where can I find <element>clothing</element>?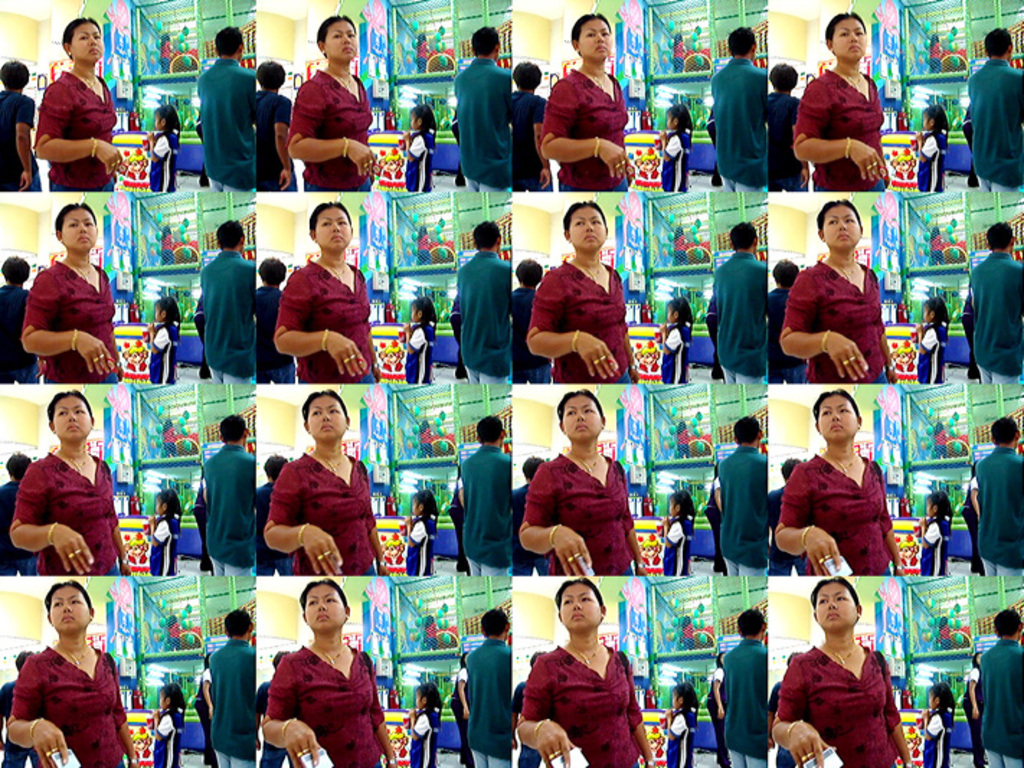
You can find it at pyautogui.locateOnScreen(416, 235, 429, 262).
